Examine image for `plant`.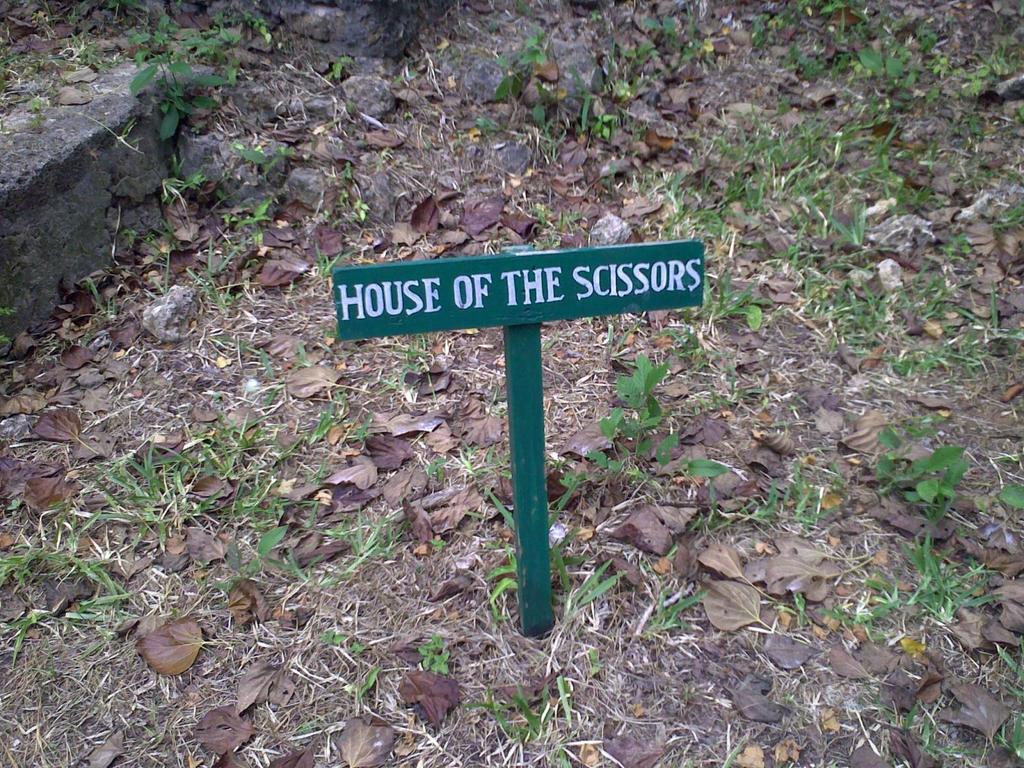
Examination result: <box>558,61,607,134</box>.
